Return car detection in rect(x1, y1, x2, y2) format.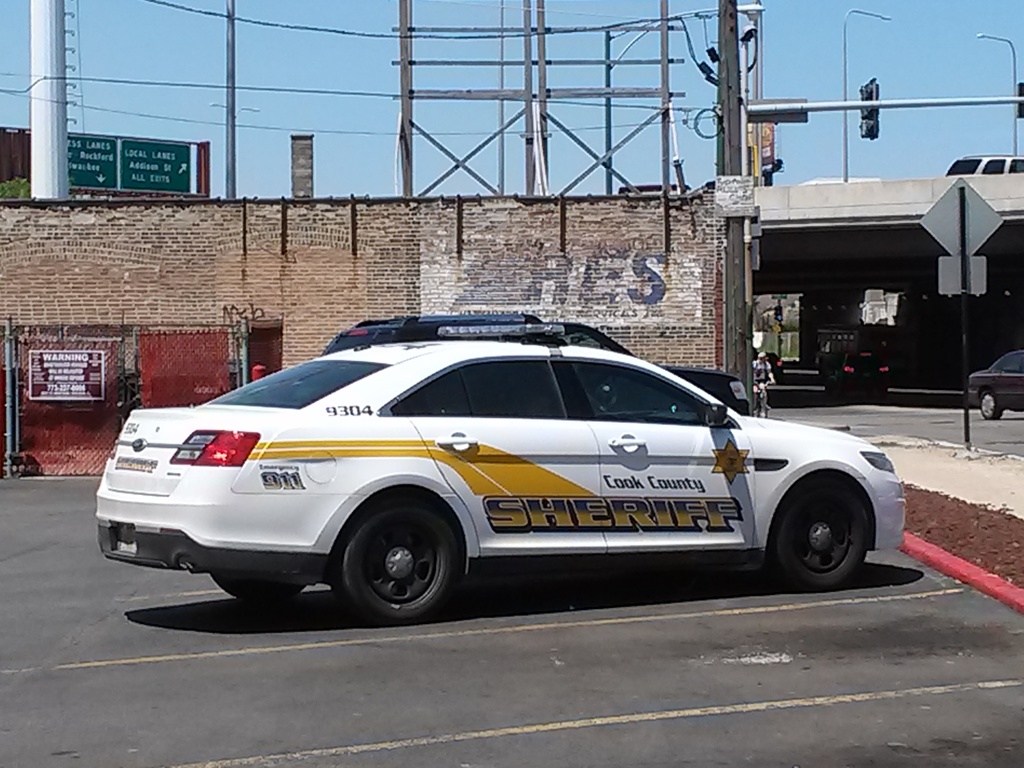
rect(94, 326, 913, 625).
